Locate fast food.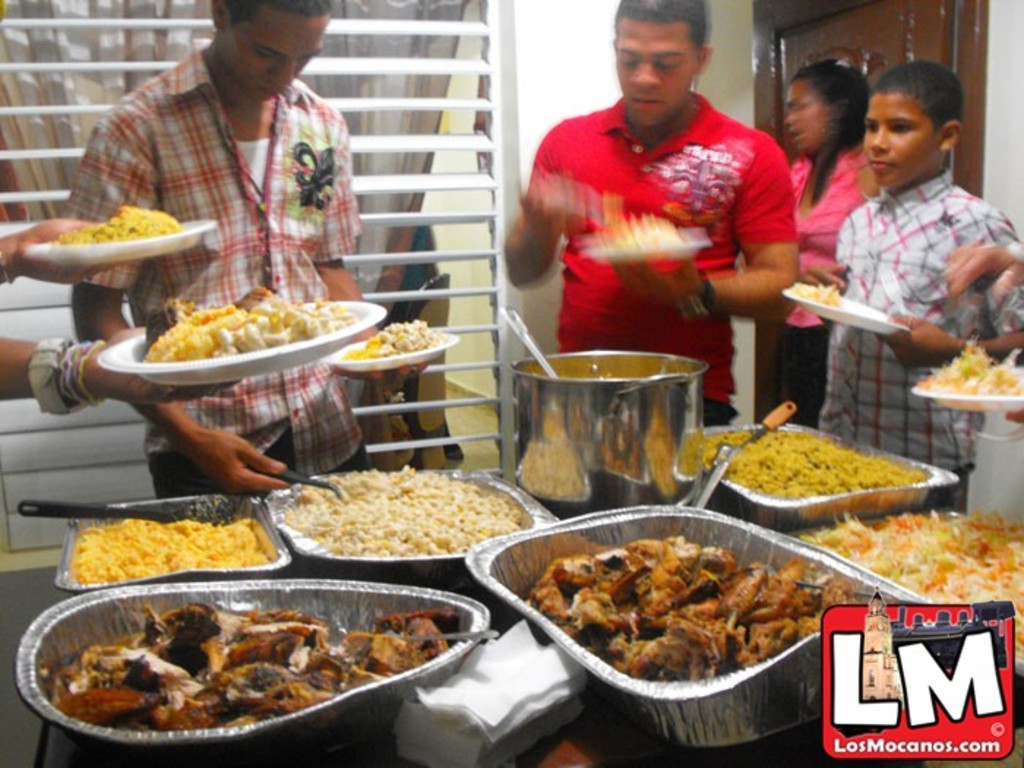
Bounding box: [x1=149, y1=298, x2=335, y2=342].
